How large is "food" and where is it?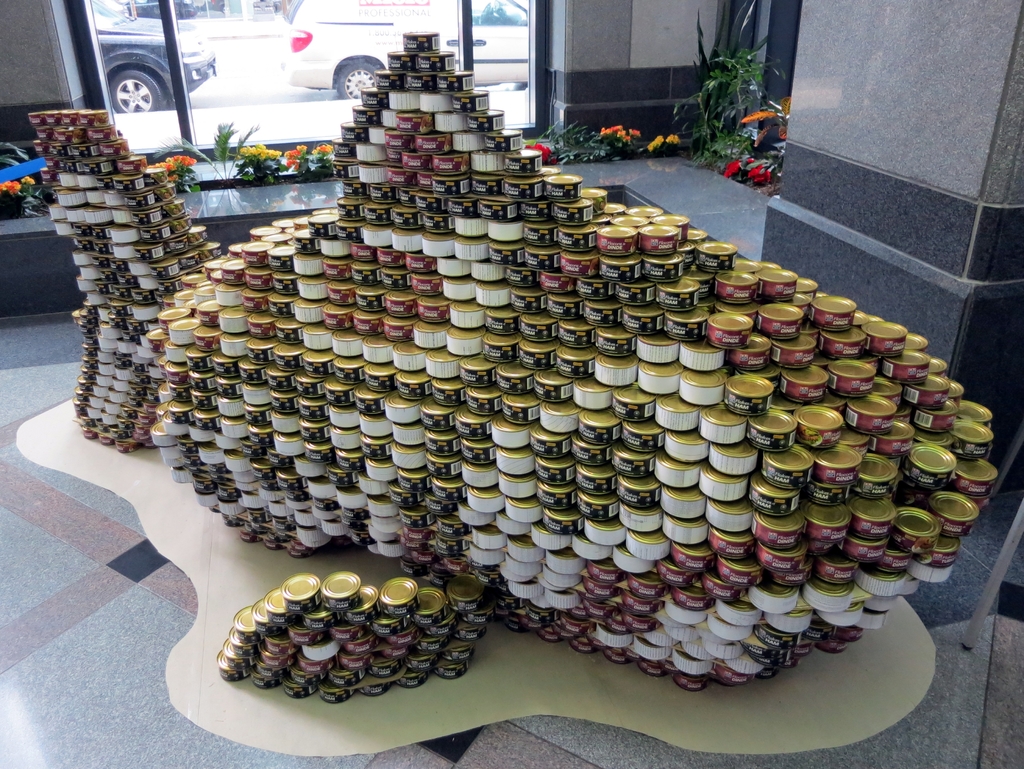
Bounding box: left=376, top=317, right=387, bottom=335.
